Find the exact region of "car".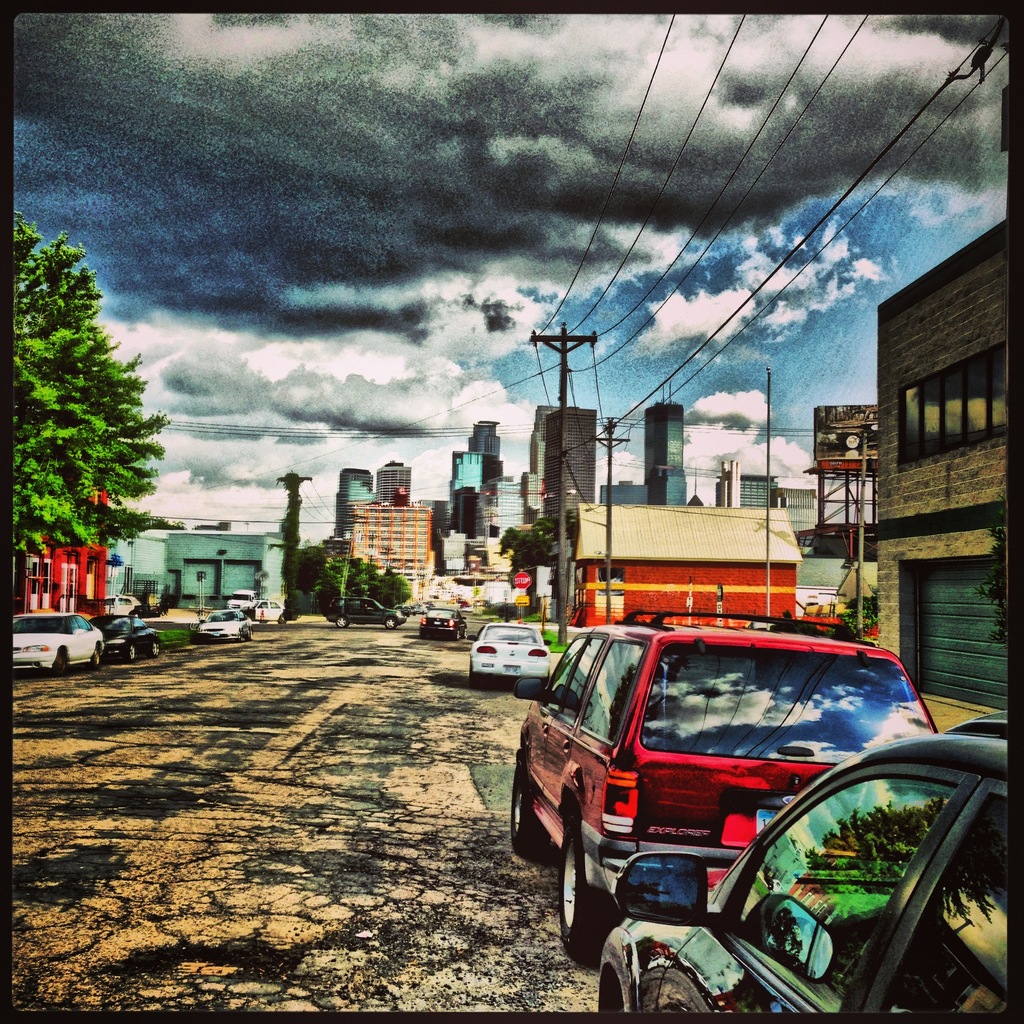
Exact region: [466,612,552,679].
